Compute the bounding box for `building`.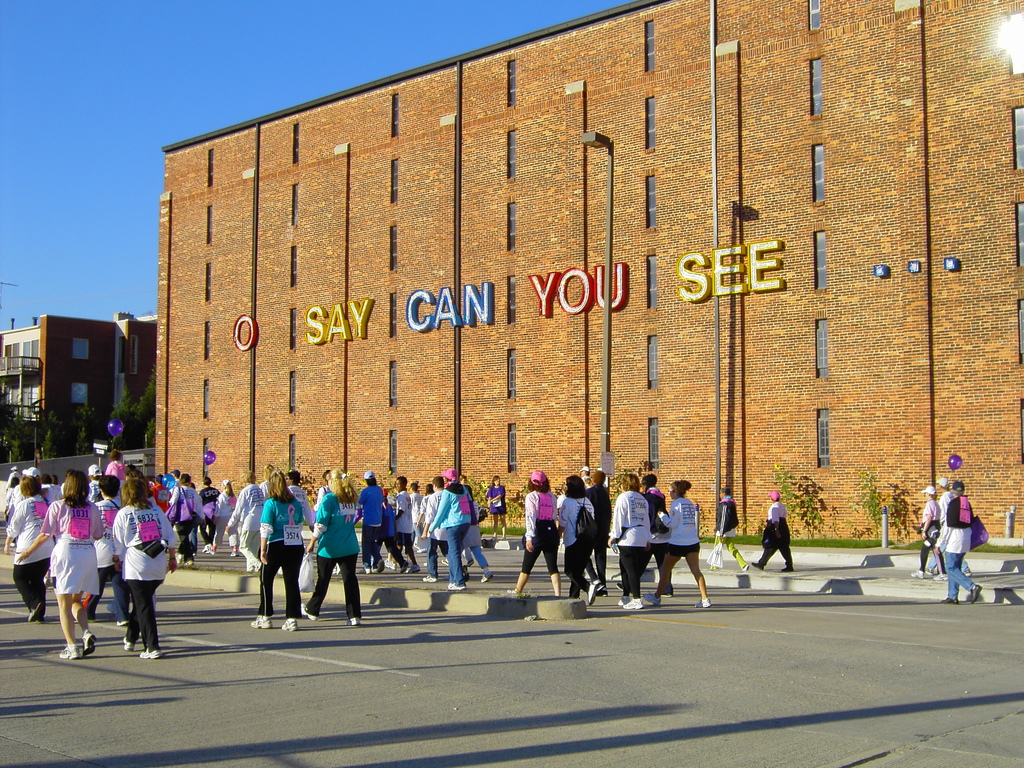
region(156, 0, 1023, 544).
